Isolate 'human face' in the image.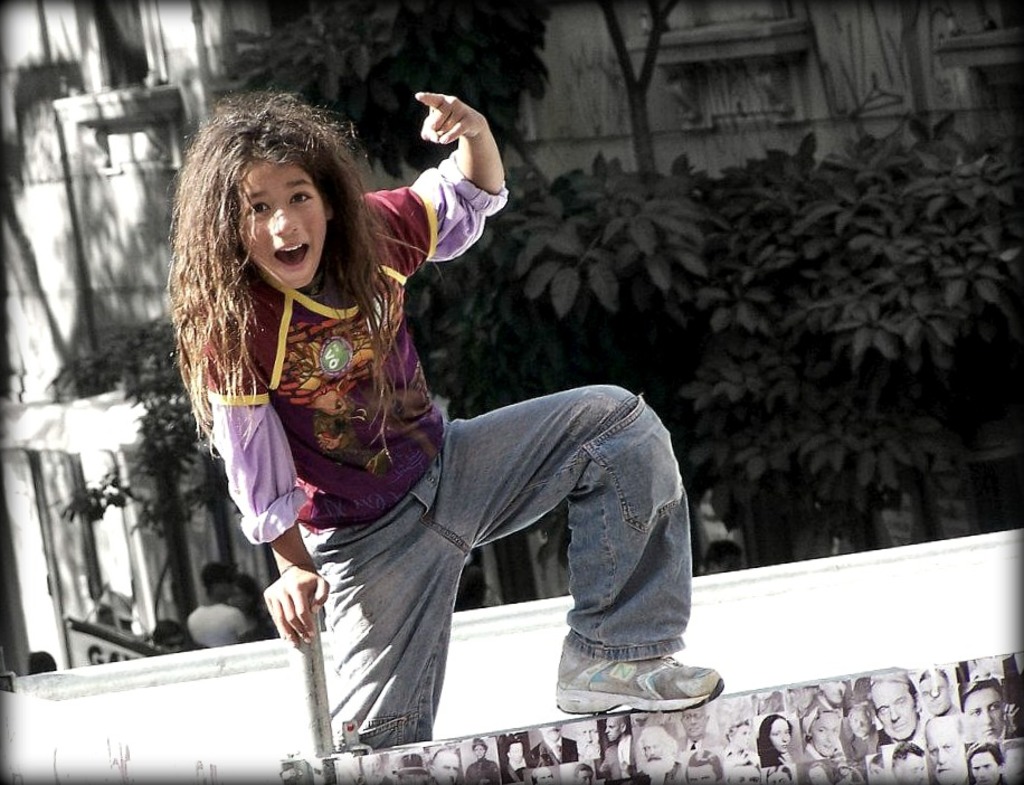
Isolated region: l=903, t=754, r=927, b=782.
